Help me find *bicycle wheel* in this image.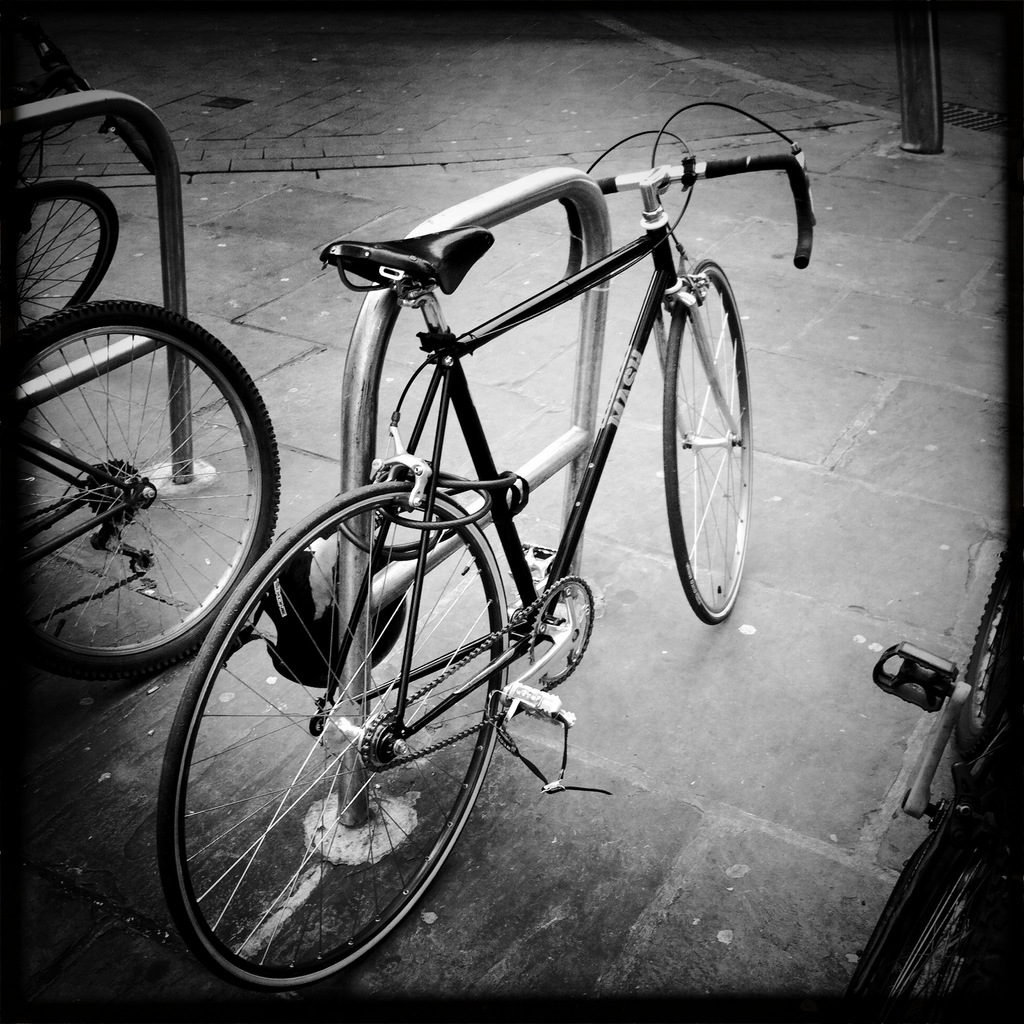
Found it: select_region(954, 563, 1006, 755).
